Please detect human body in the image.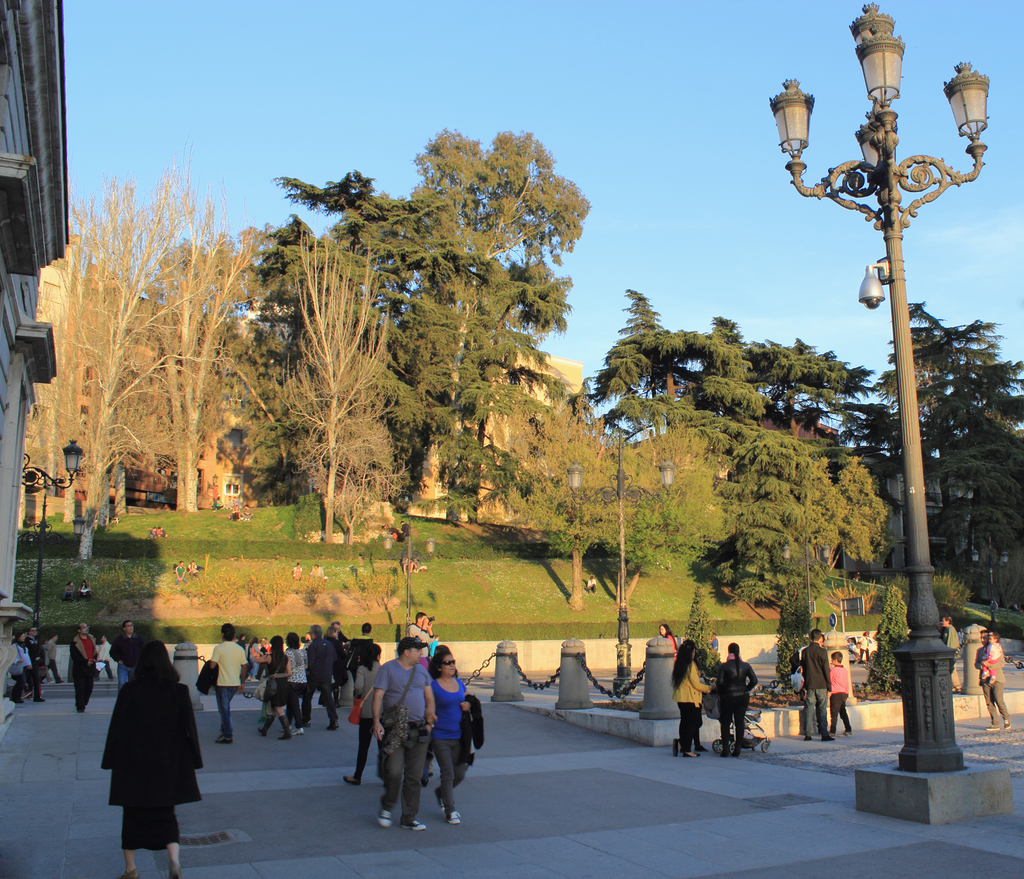
273 631 310 720.
